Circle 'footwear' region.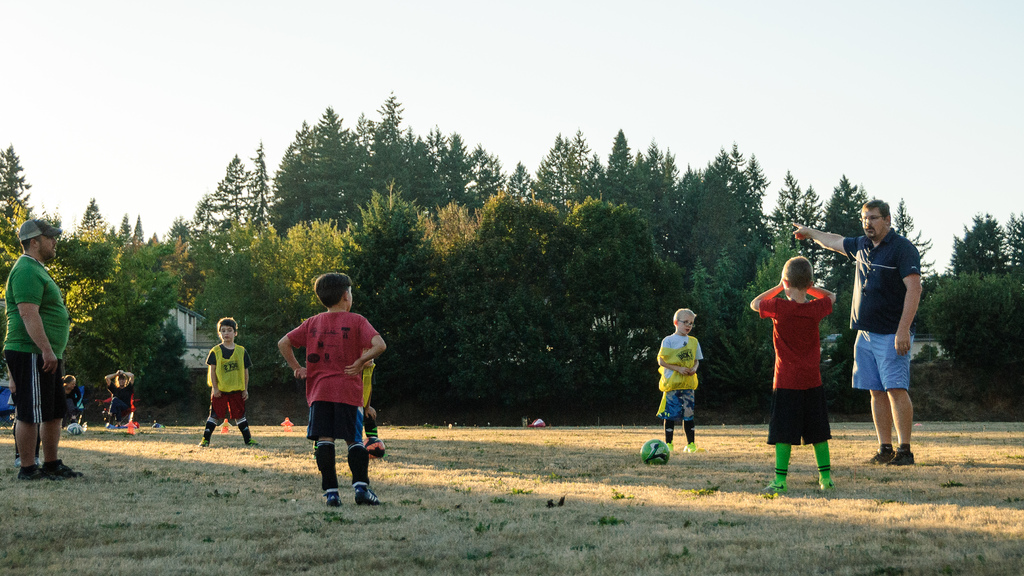
Region: bbox(195, 435, 209, 446).
